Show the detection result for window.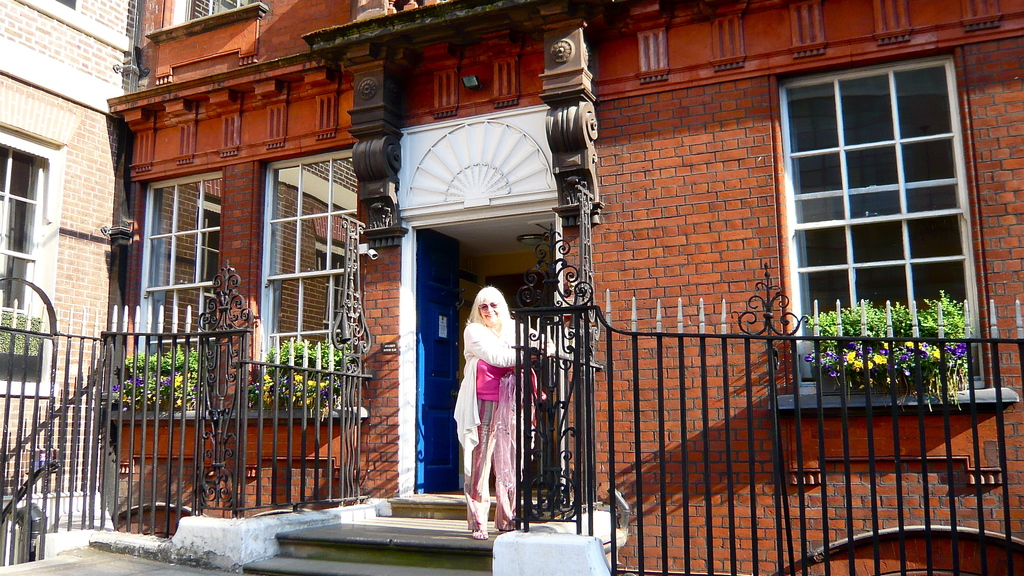
l=0, t=148, r=40, b=308.
